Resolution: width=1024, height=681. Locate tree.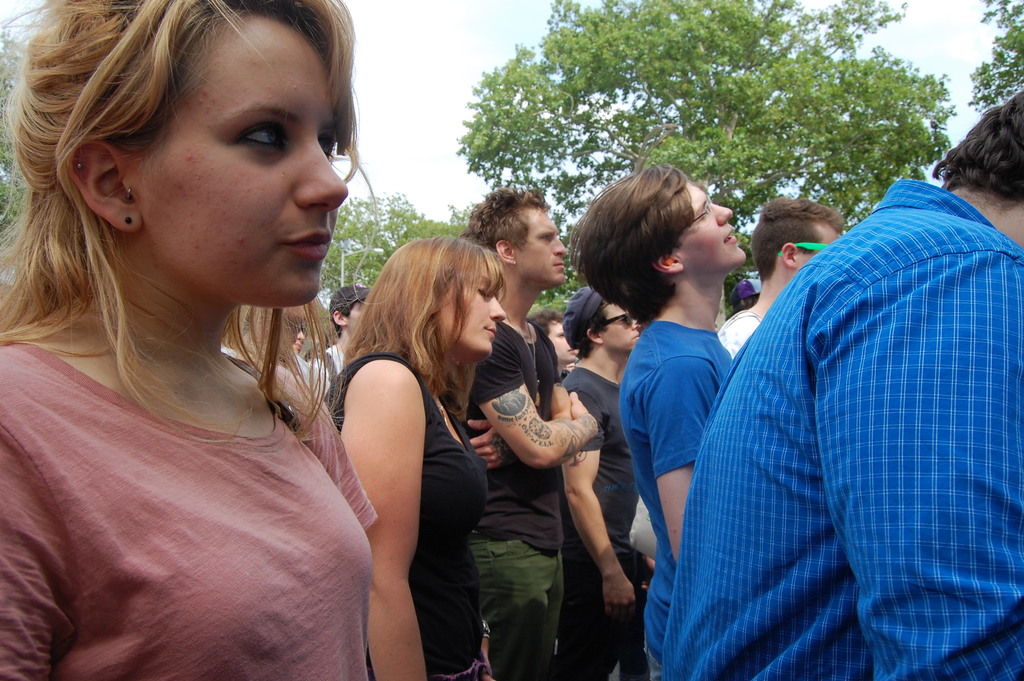
<box>964,0,1023,106</box>.
